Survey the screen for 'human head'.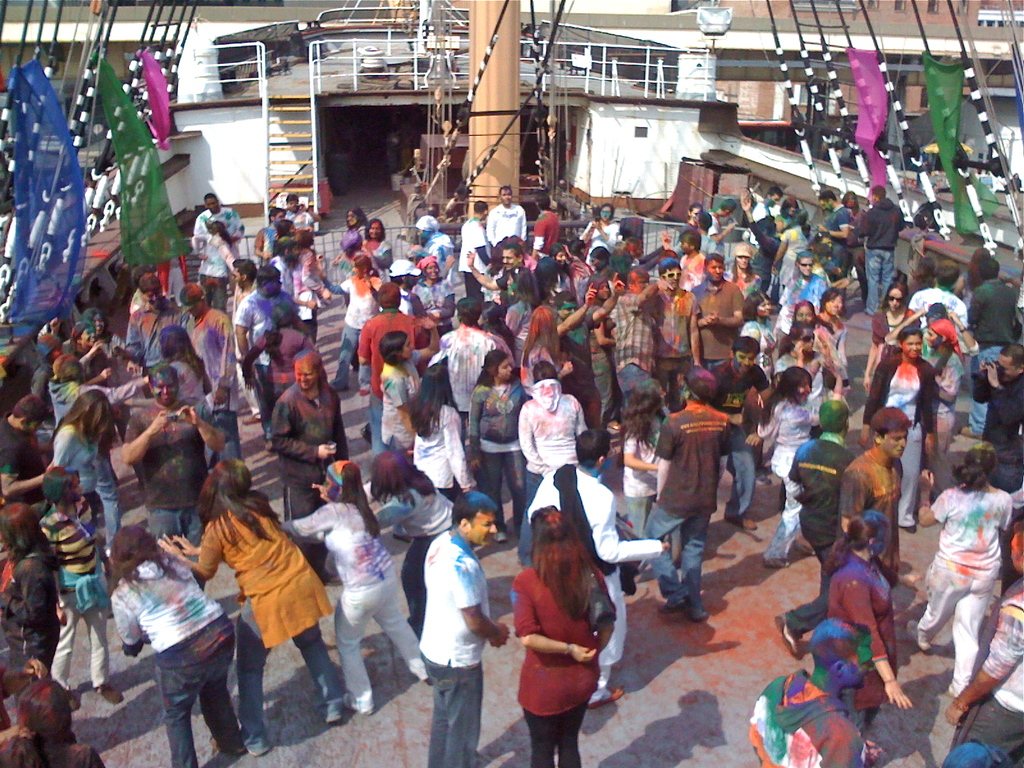
Survey found: crop(179, 287, 211, 317).
